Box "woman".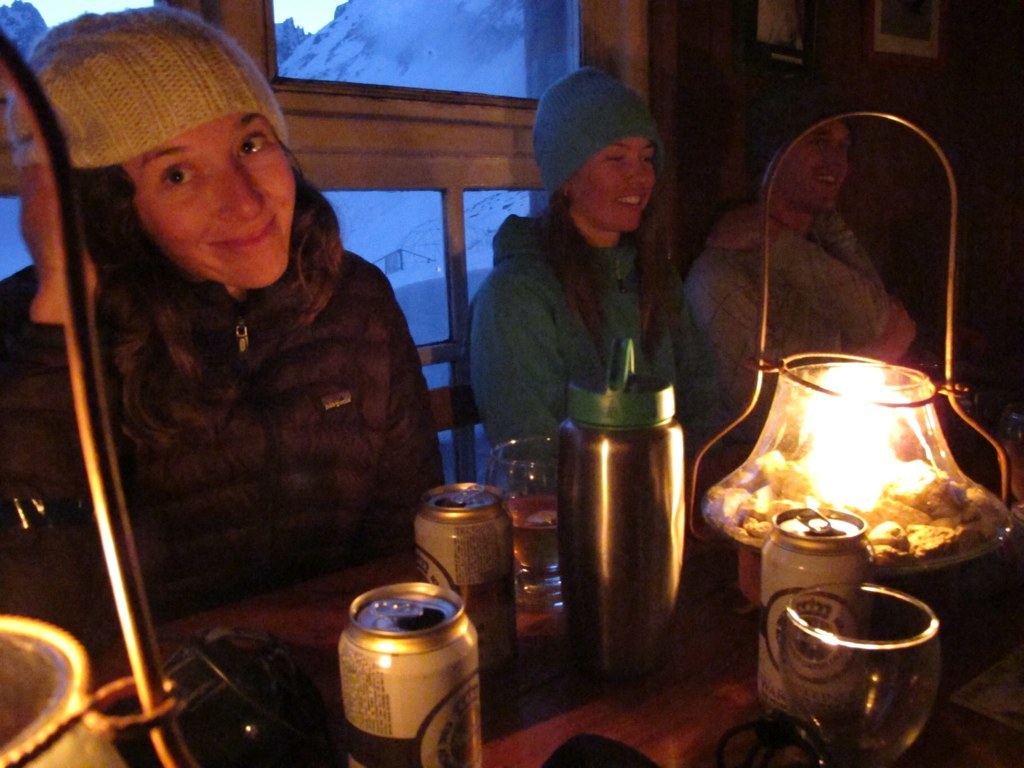
crop(450, 73, 723, 492).
